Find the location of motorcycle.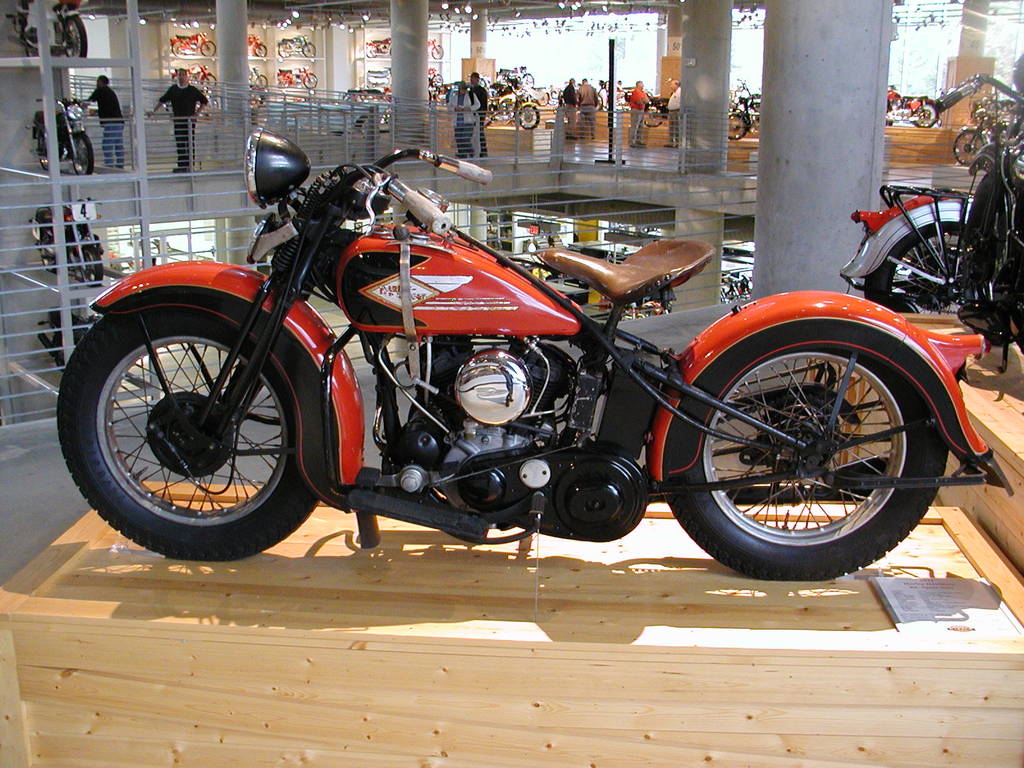
Location: select_region(60, 131, 1011, 560).
